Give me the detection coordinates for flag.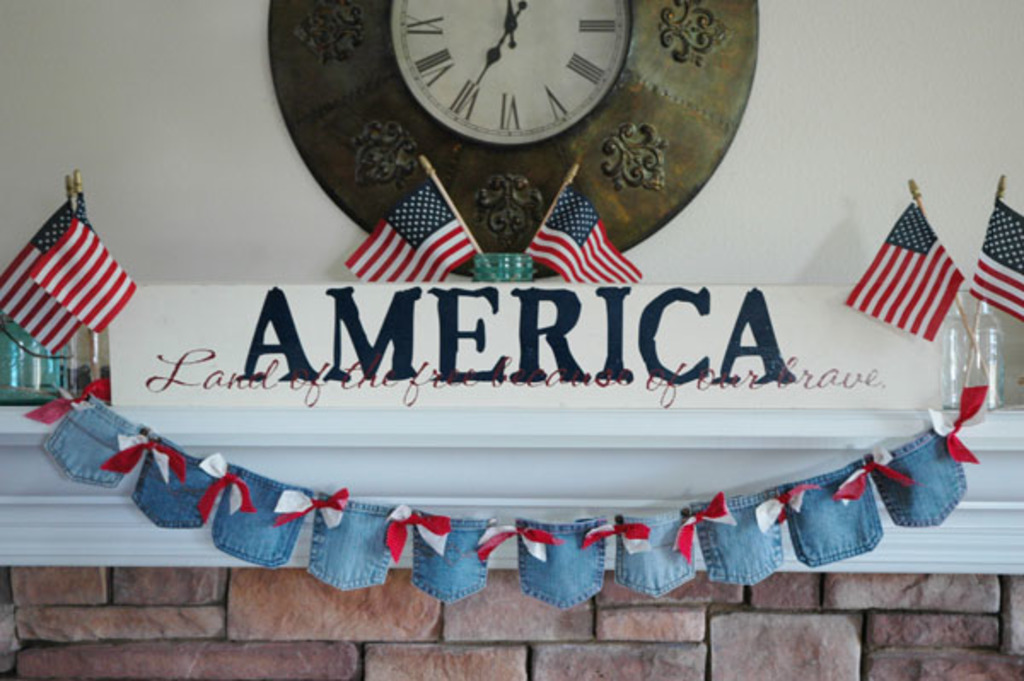
rect(843, 191, 973, 335).
